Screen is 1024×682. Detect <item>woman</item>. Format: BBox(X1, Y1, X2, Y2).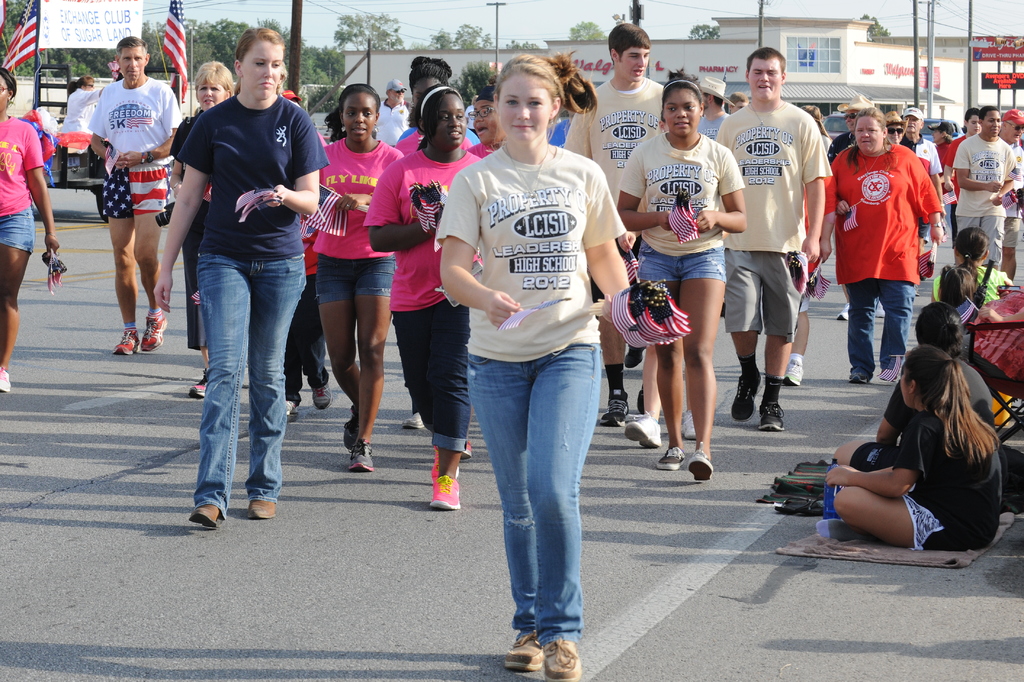
BBox(930, 232, 1002, 332).
